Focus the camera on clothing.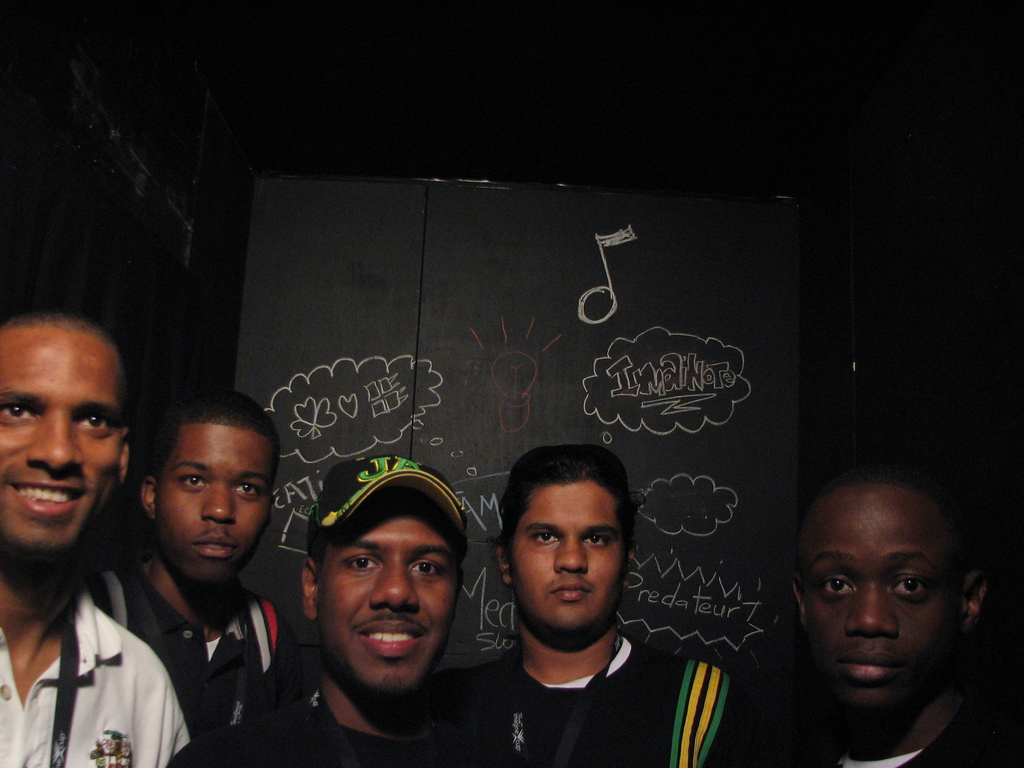
Focus region: x1=437 y1=639 x2=777 y2=757.
